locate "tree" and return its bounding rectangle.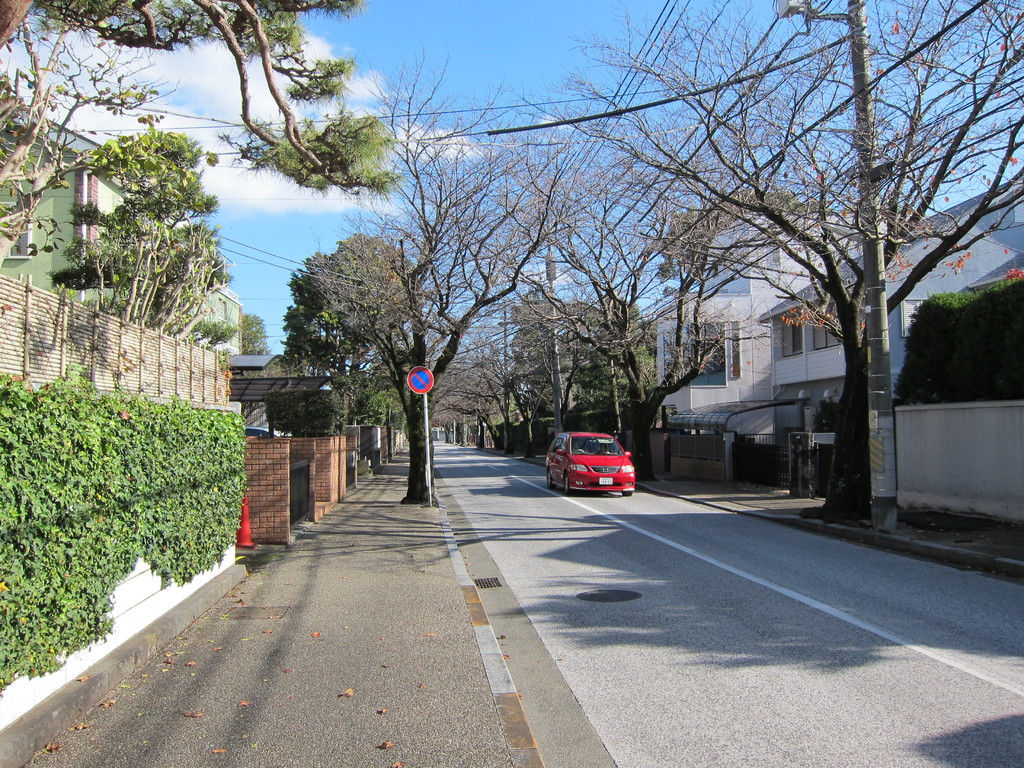
(left=67, top=107, right=234, bottom=346).
